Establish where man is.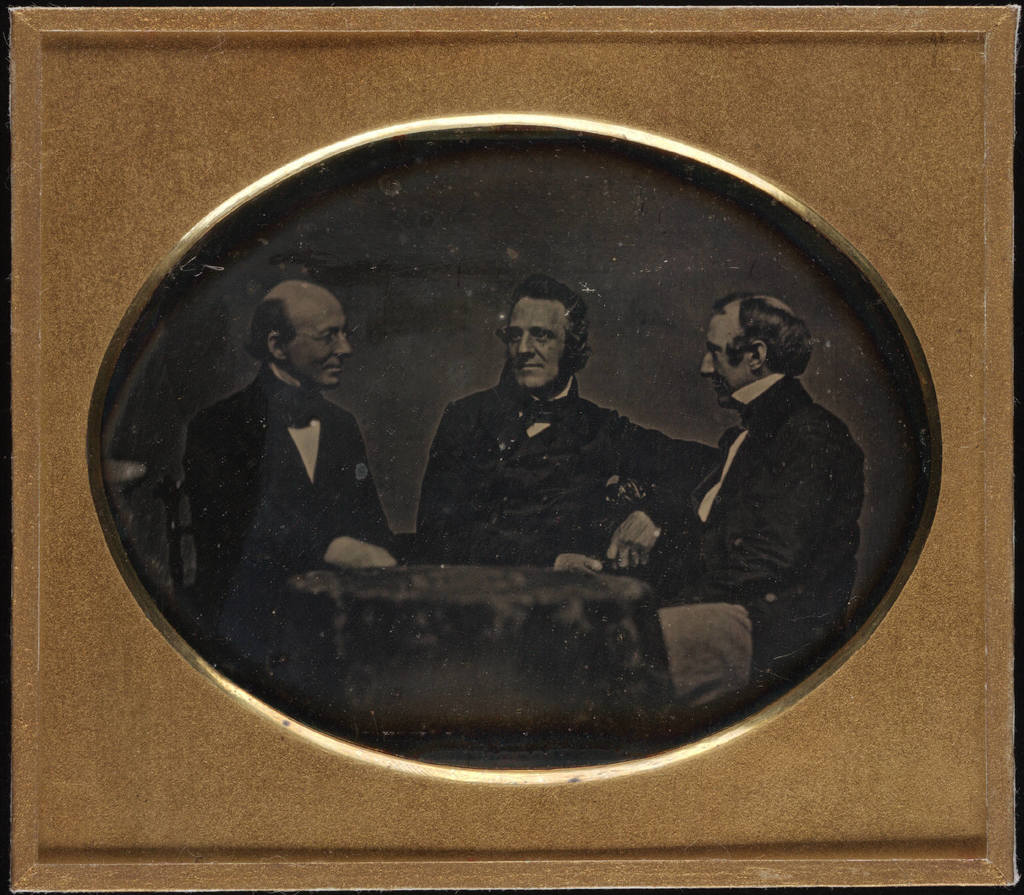
Established at <bbox>417, 274, 723, 573</bbox>.
